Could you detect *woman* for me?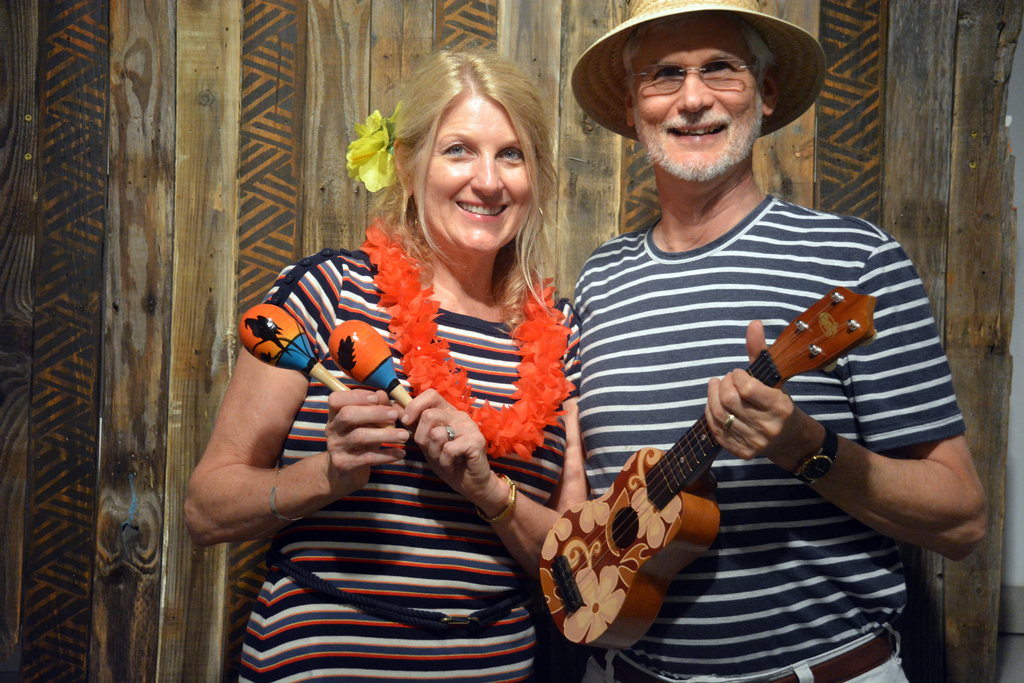
Detection result: (x1=246, y1=72, x2=625, y2=671).
